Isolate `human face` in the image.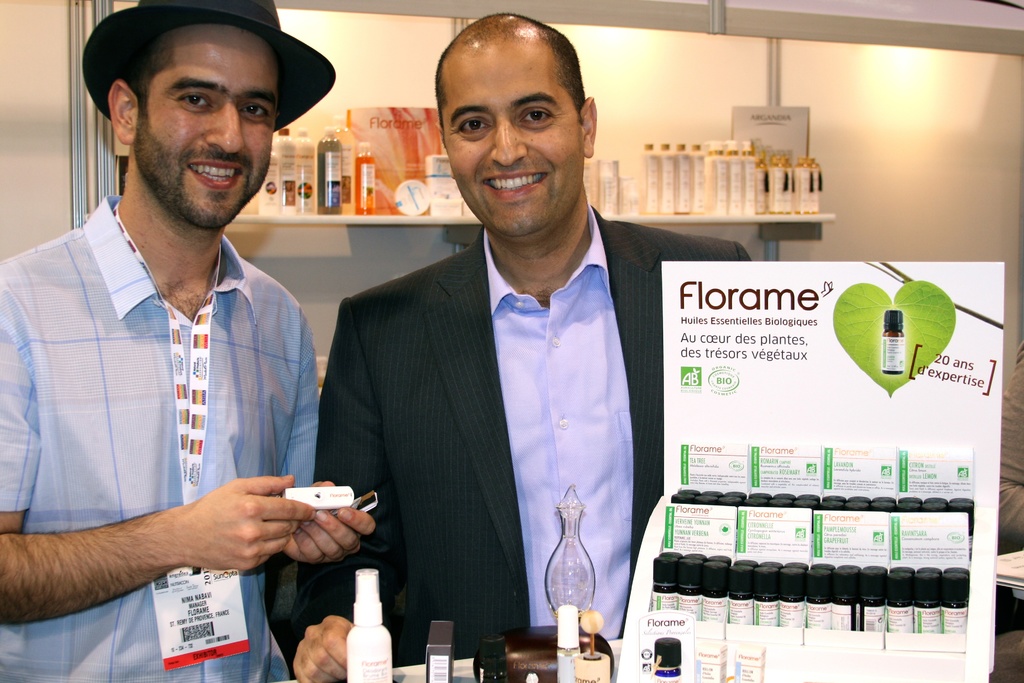
Isolated region: select_region(440, 44, 582, 234).
